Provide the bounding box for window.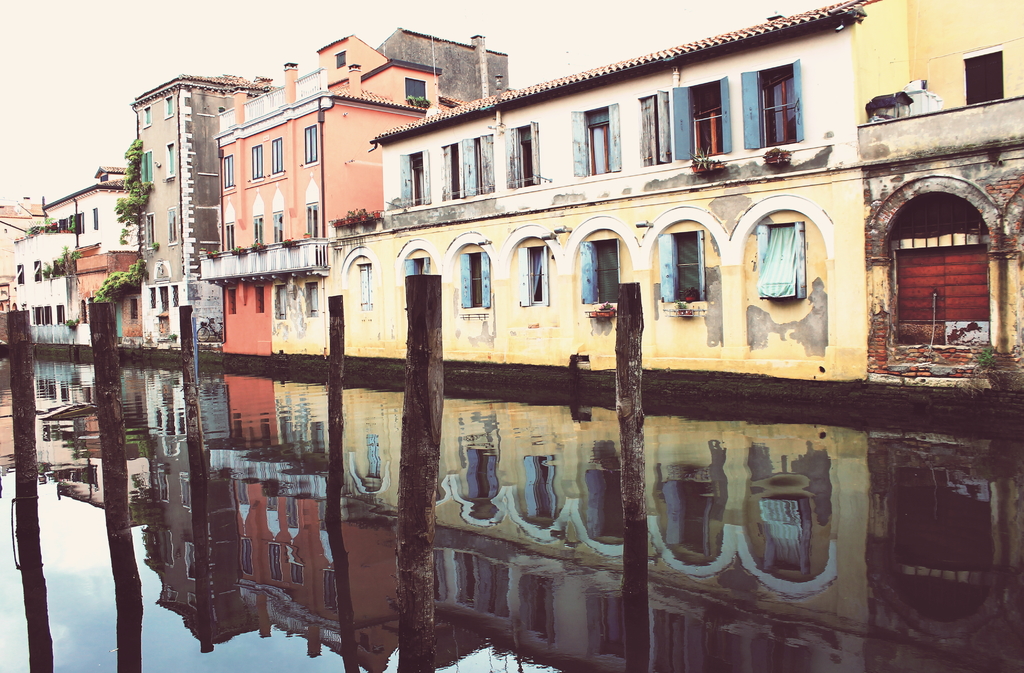
(127,298,138,317).
